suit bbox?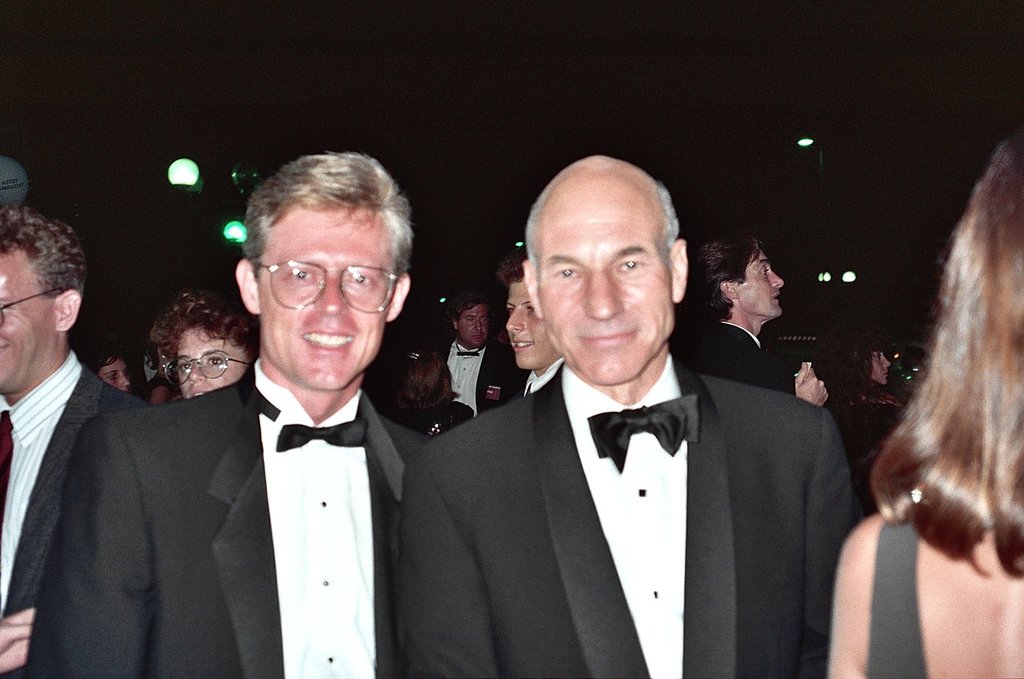
{"x1": 436, "y1": 338, "x2": 523, "y2": 414}
